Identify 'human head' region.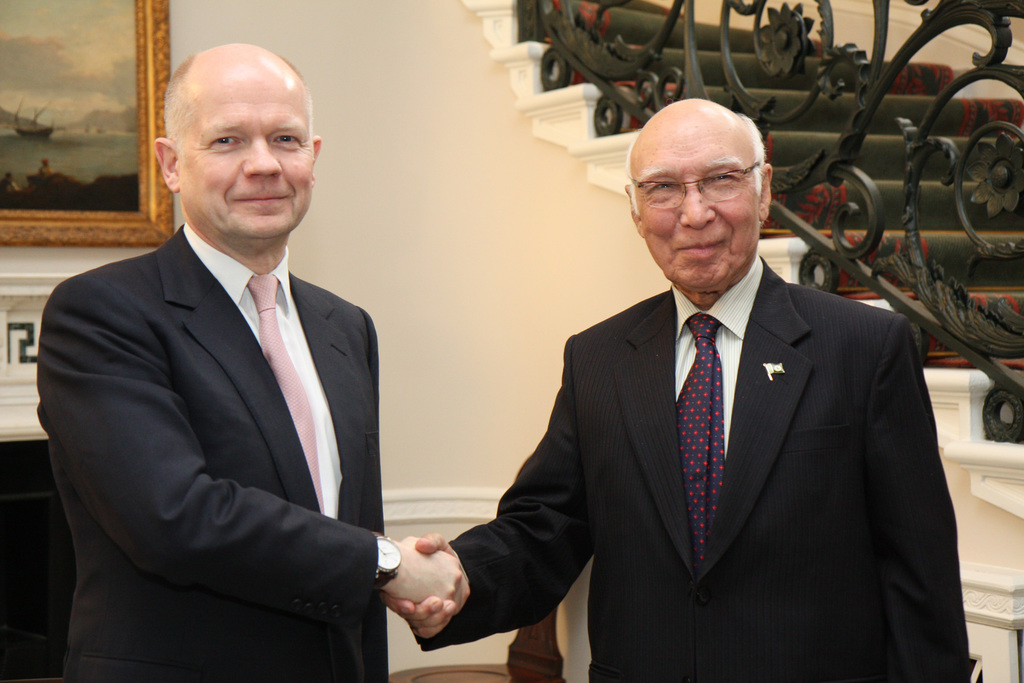
Region: 632:95:787:264.
